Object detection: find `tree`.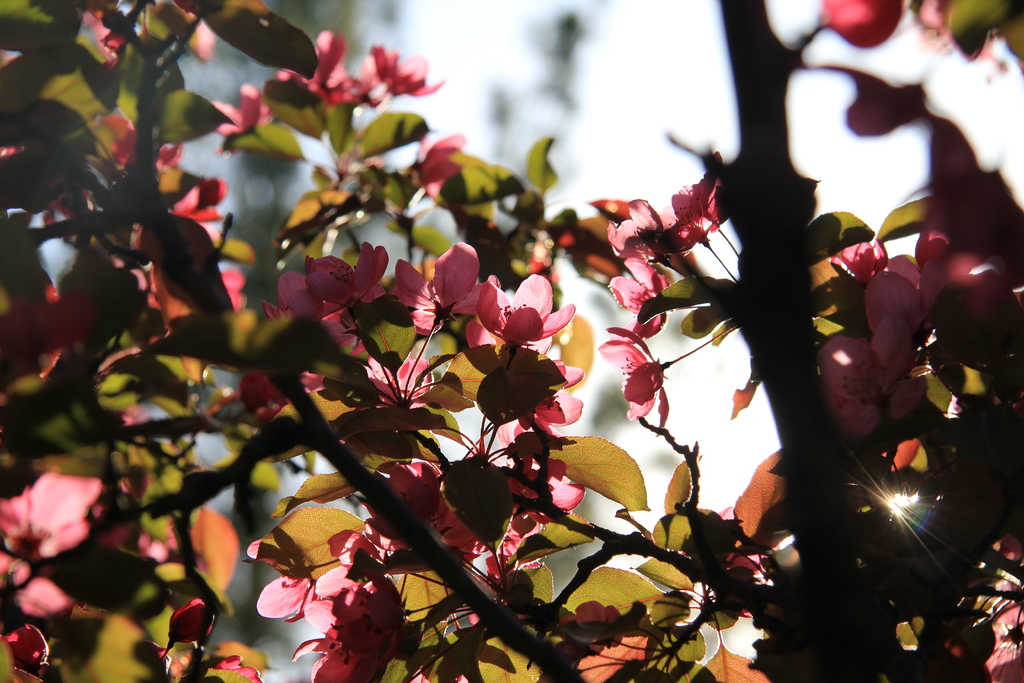
crop(25, 10, 956, 682).
